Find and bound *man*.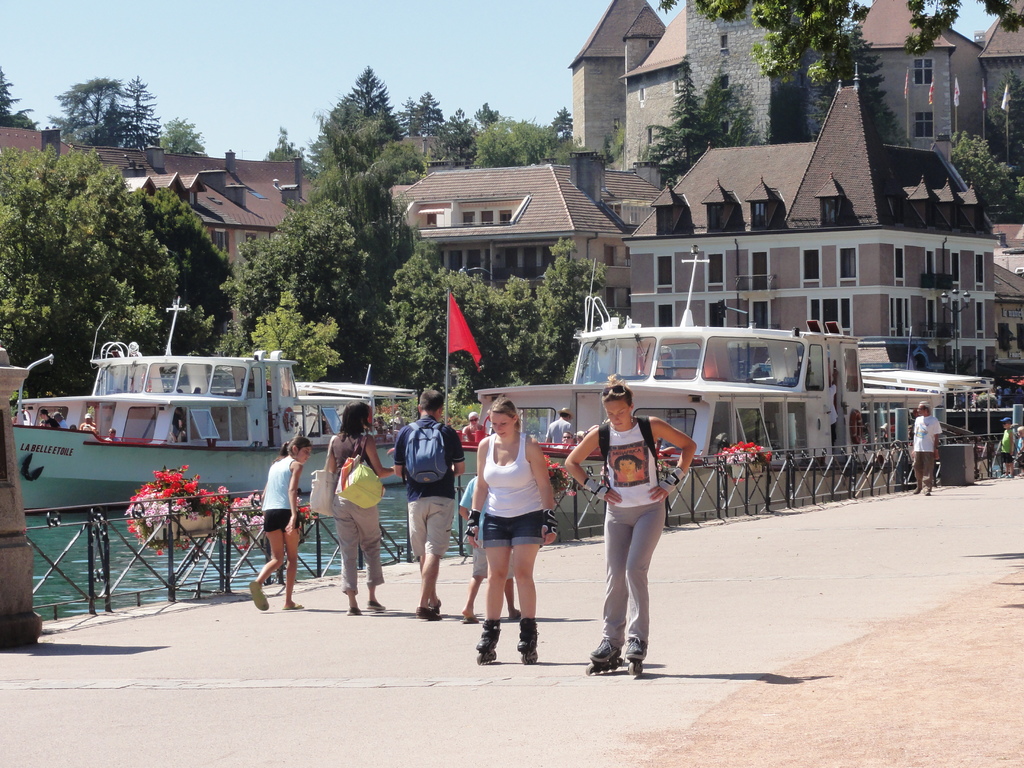
Bound: region(388, 376, 467, 609).
